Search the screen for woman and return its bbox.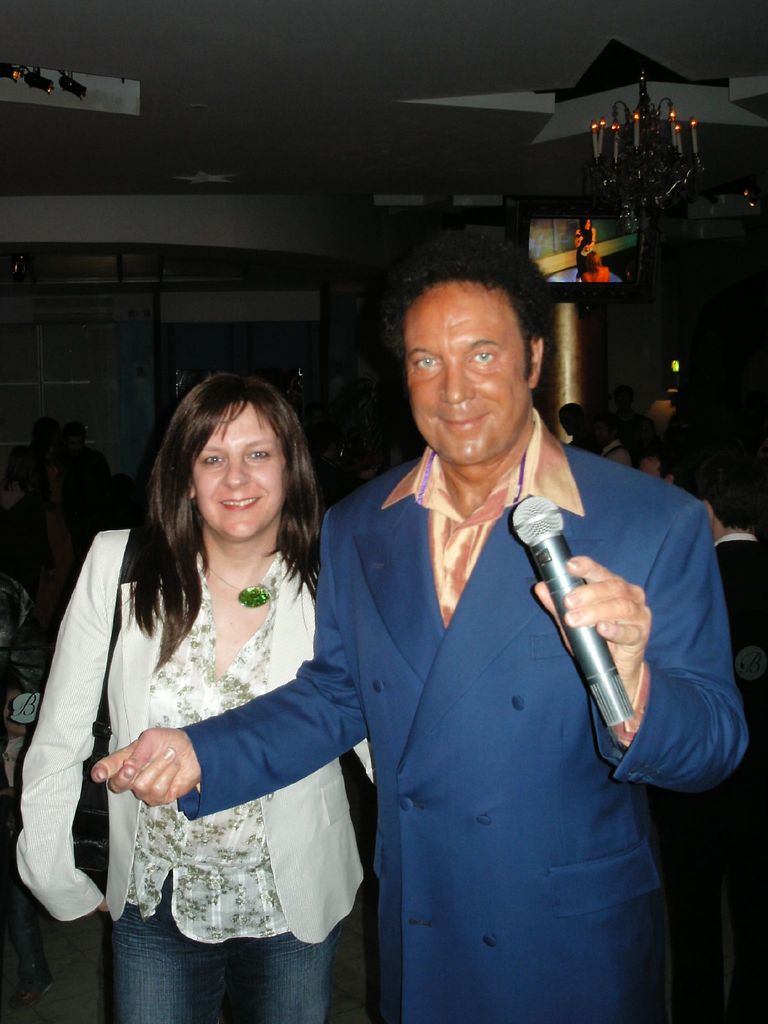
Found: <box>582,251,611,280</box>.
